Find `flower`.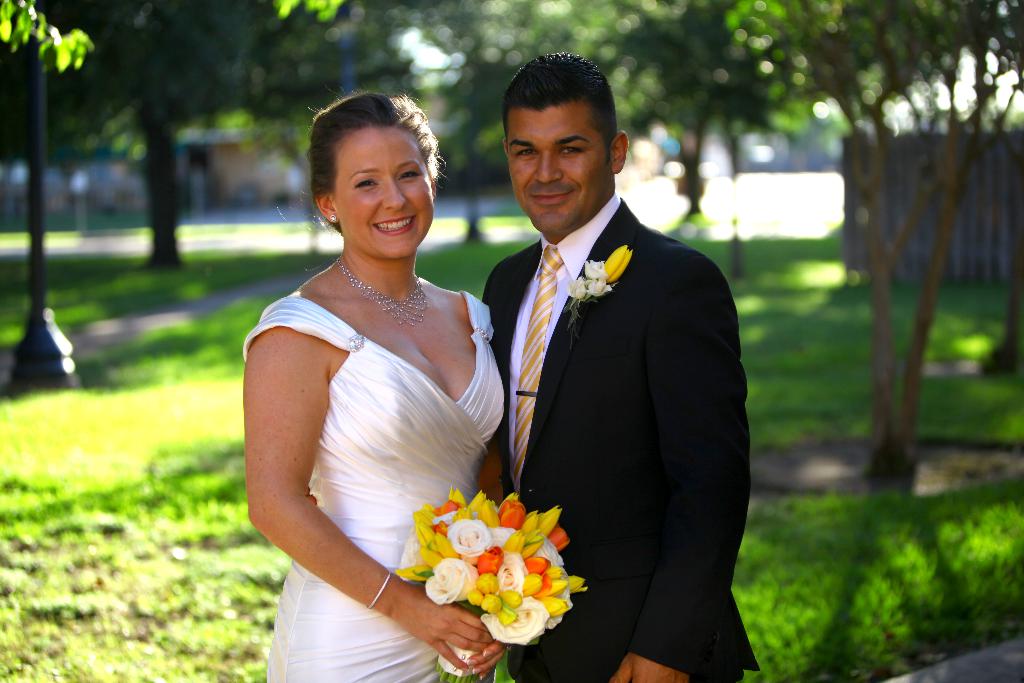
584/258/607/284.
